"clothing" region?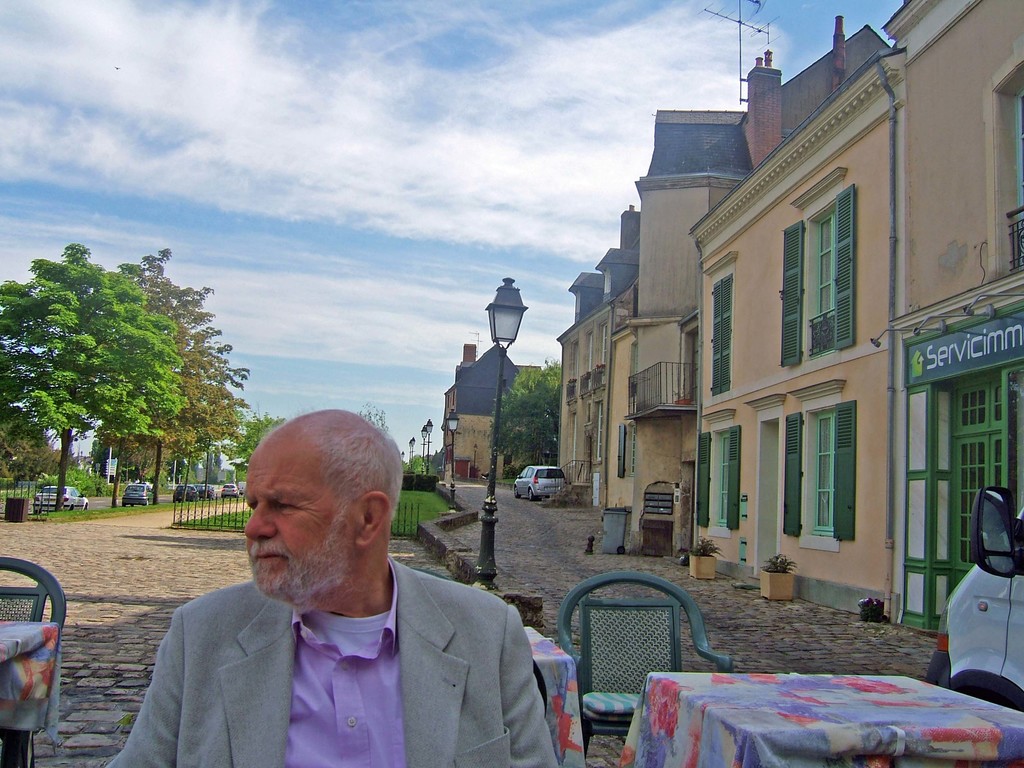
select_region(130, 561, 566, 758)
